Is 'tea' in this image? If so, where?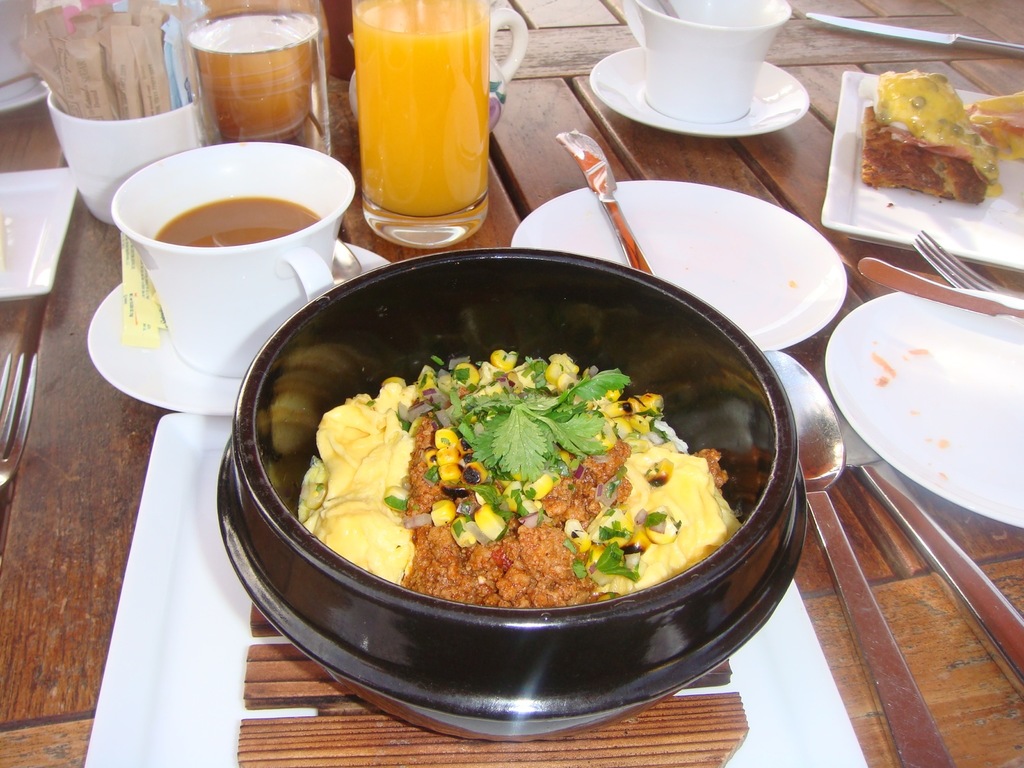
Yes, at box=[154, 195, 326, 246].
